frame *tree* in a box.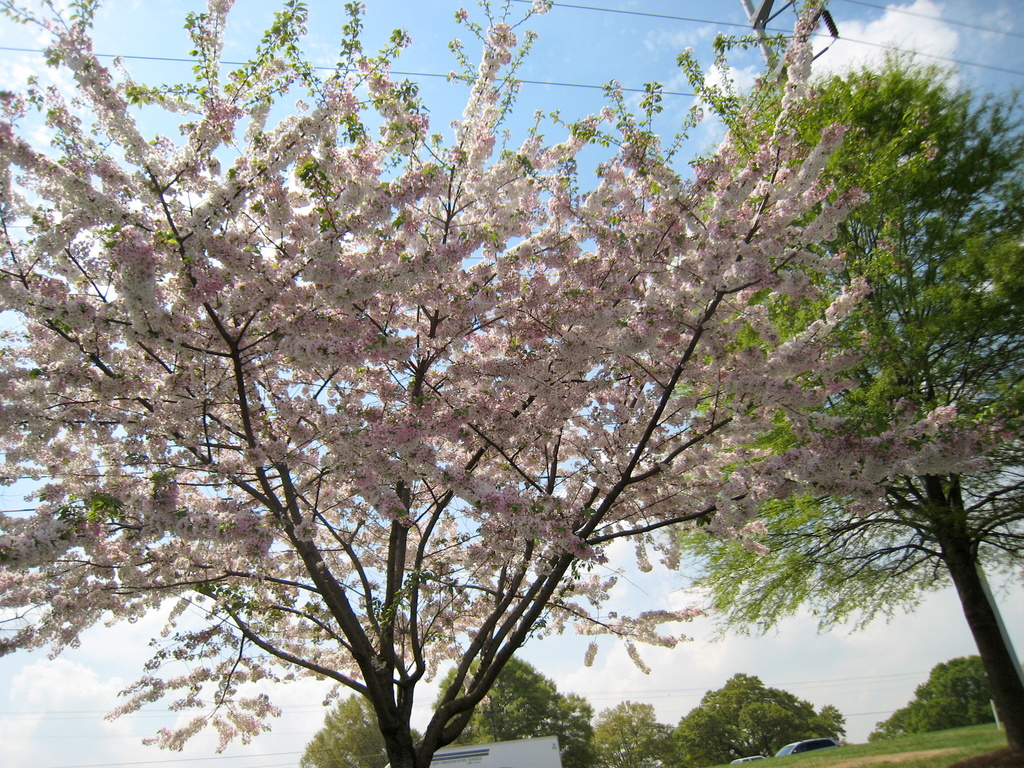
[674,701,737,767].
